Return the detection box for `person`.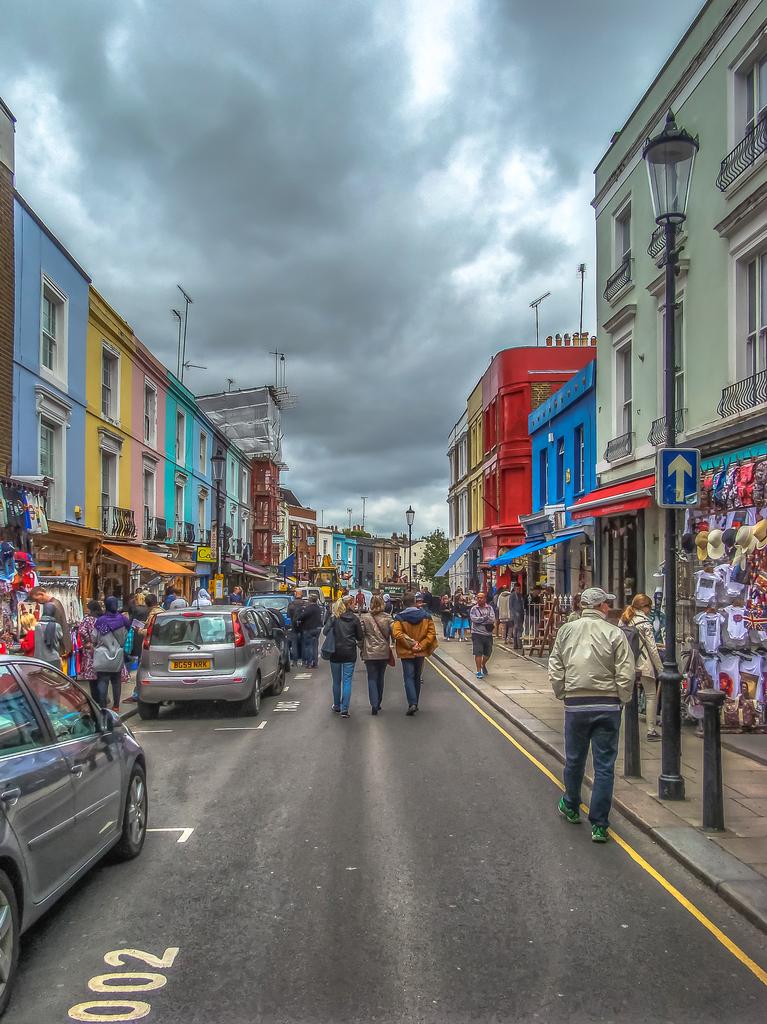
[555,566,651,842].
